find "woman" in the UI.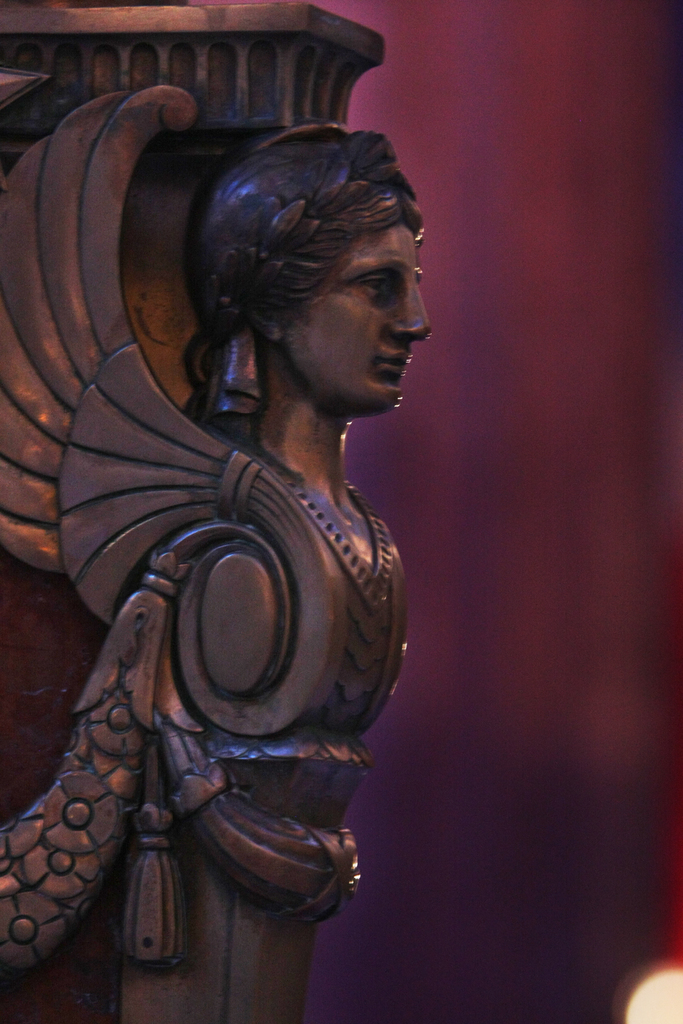
UI element at locate(85, 89, 434, 971).
